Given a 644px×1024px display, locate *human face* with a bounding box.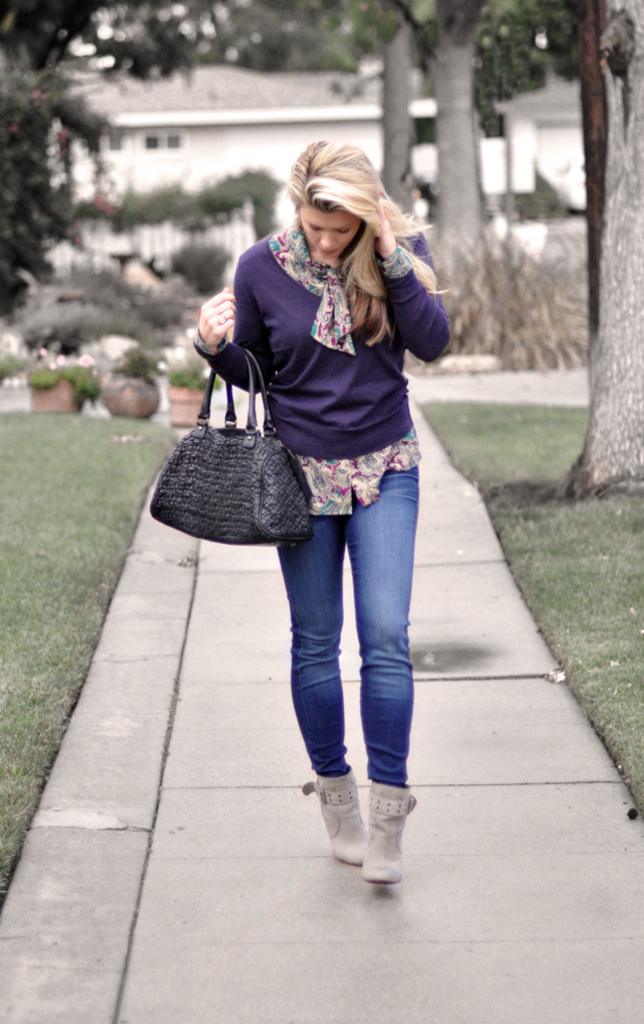
Located: (x1=296, y1=206, x2=361, y2=259).
